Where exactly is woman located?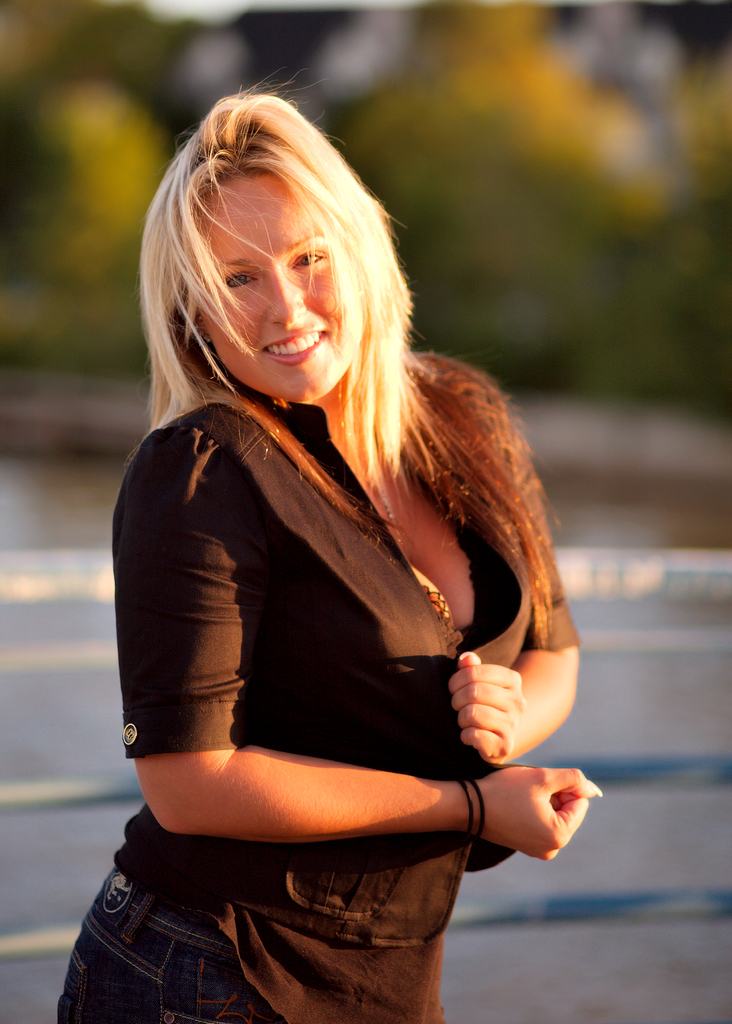
Its bounding box is 89,84,589,986.
